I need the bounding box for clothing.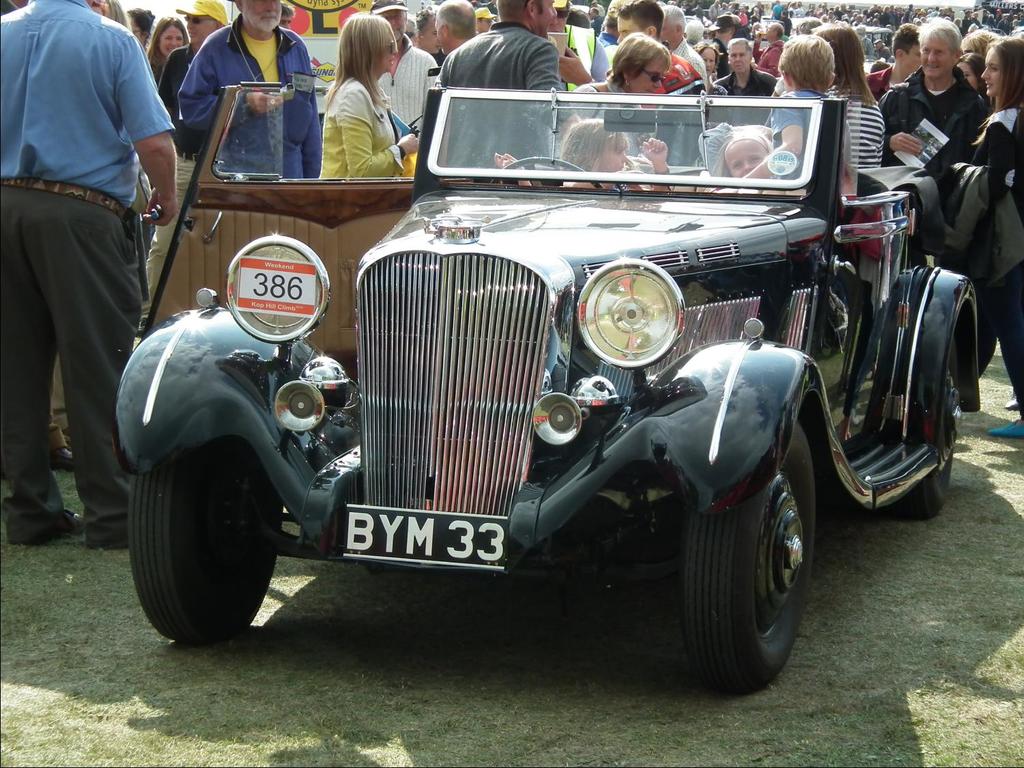
Here it is: rect(597, 29, 620, 48).
